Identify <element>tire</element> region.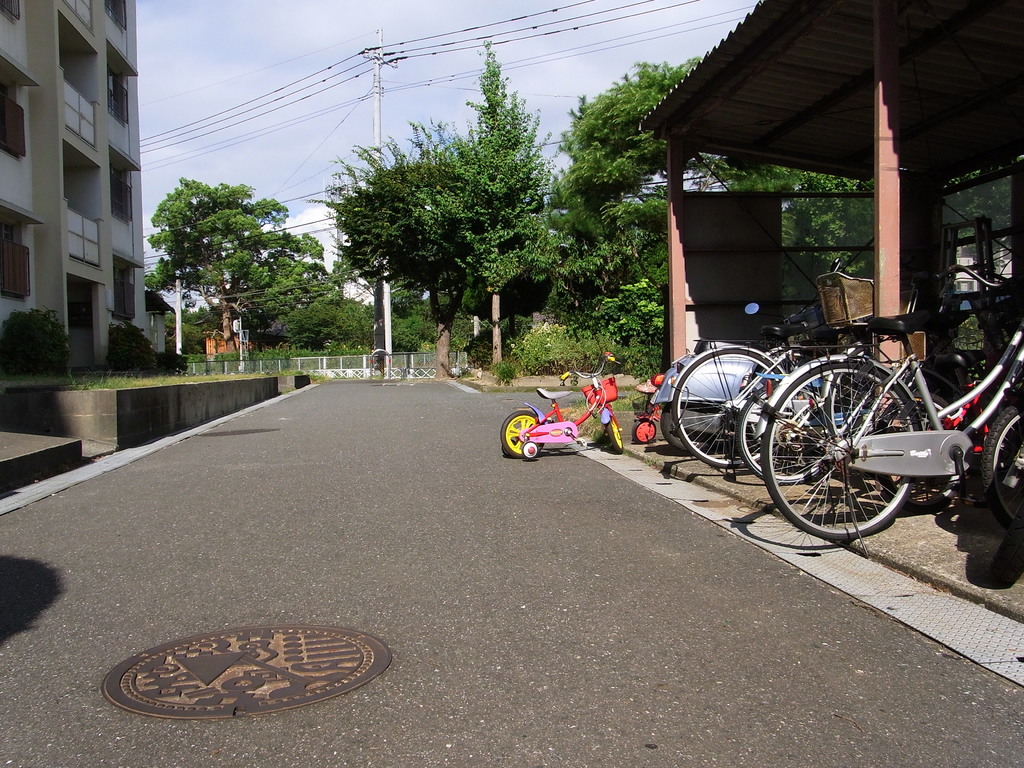
Region: (762, 335, 953, 546).
